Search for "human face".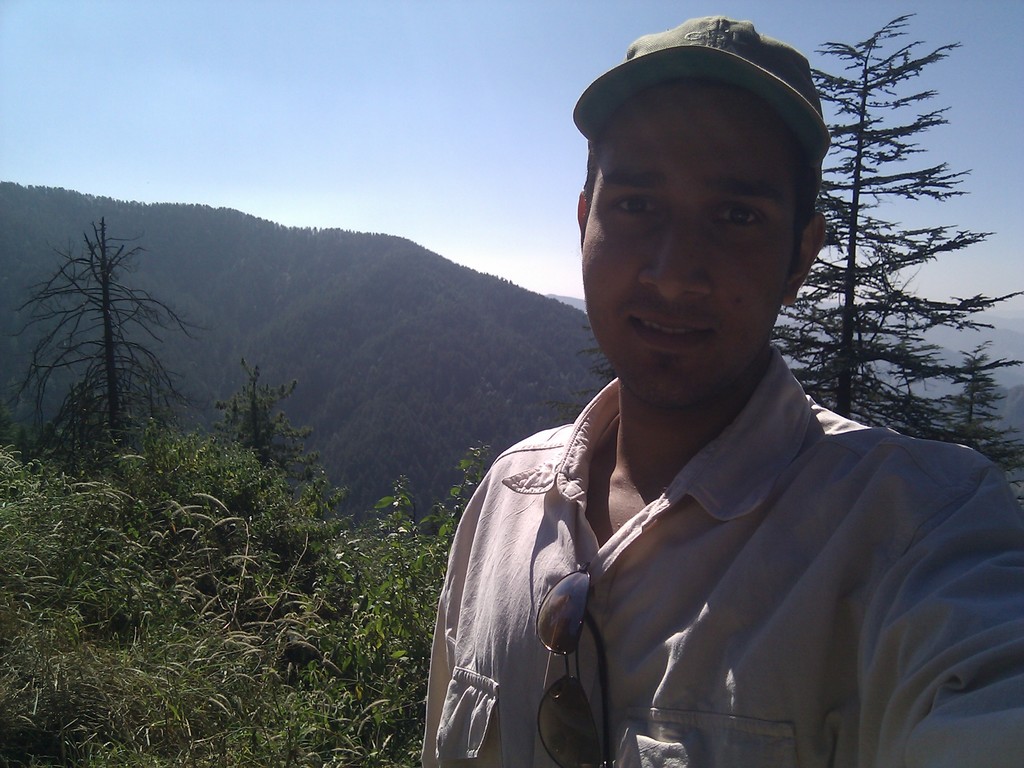
Found at 582, 81, 794, 412.
